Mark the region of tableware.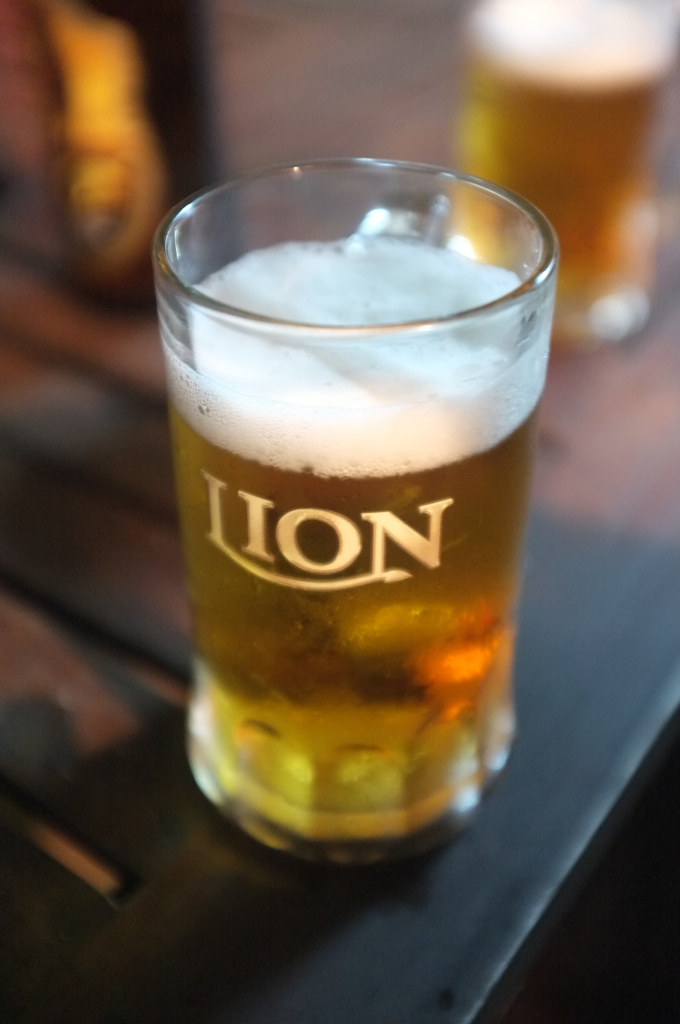
Region: l=170, t=184, r=548, b=876.
